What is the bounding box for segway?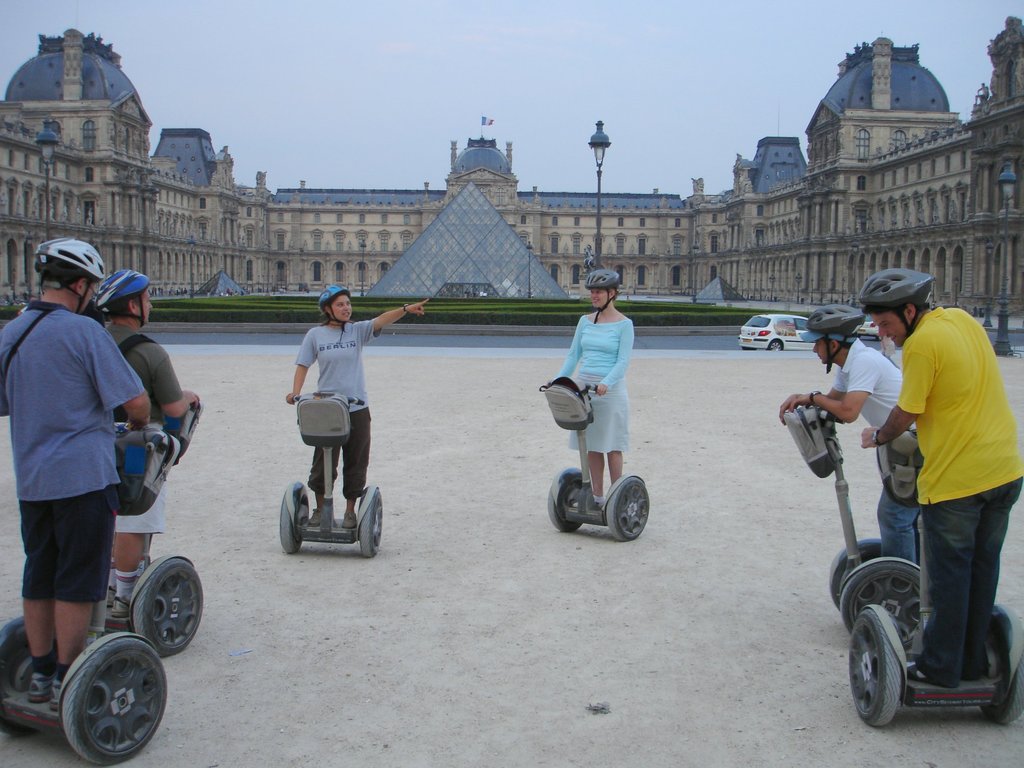
BBox(110, 379, 207, 655).
